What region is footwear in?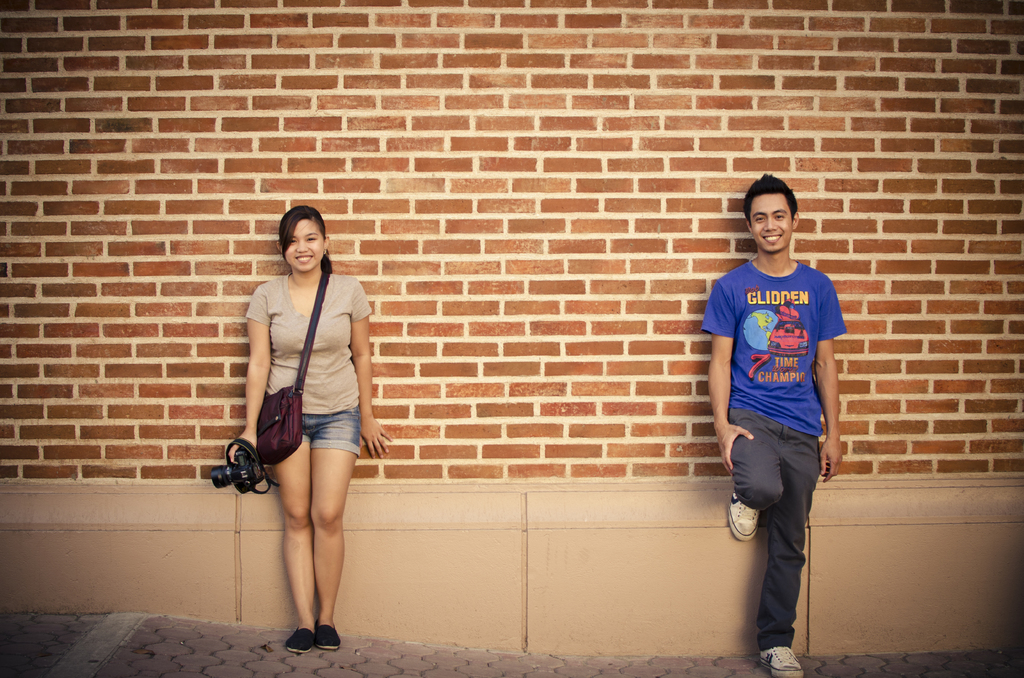
759:645:806:677.
